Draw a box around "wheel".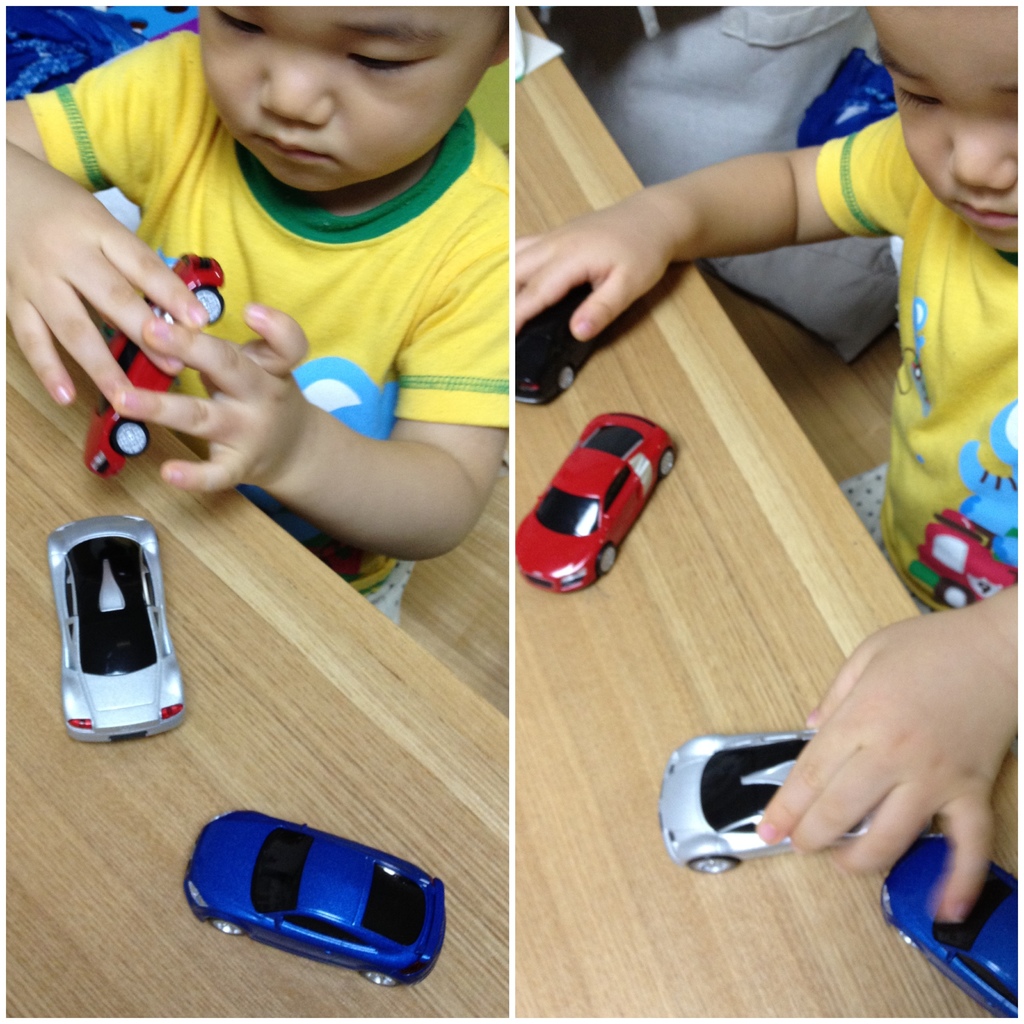
(x1=686, y1=846, x2=730, y2=876).
